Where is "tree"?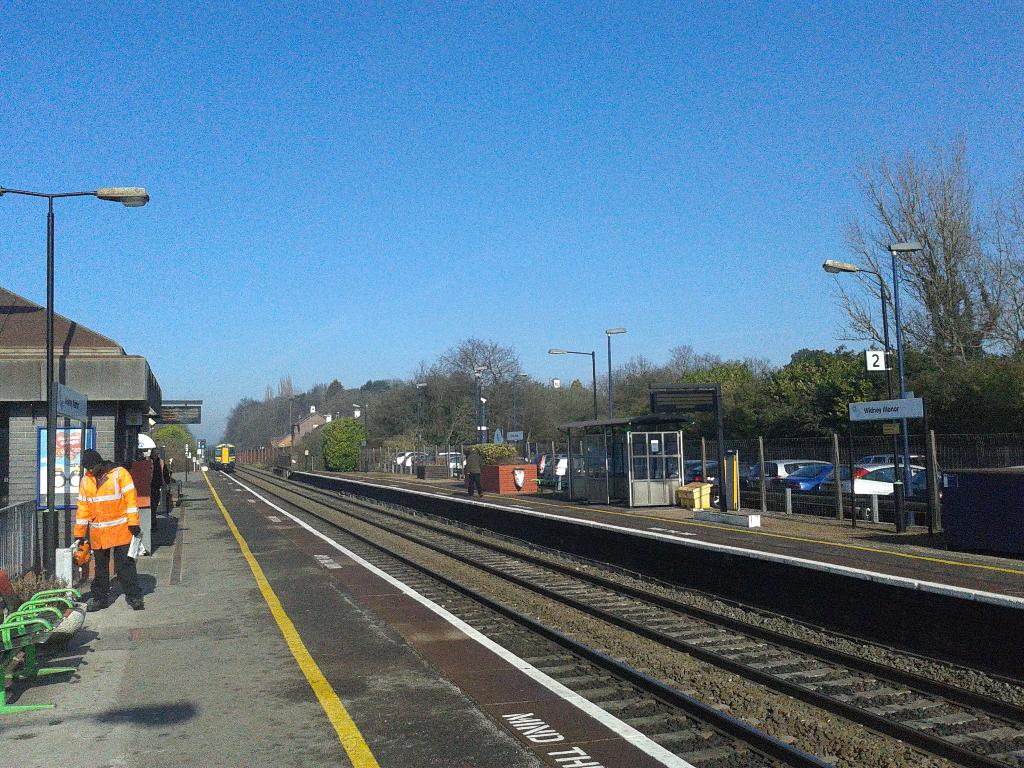
x1=504 y1=367 x2=579 y2=477.
